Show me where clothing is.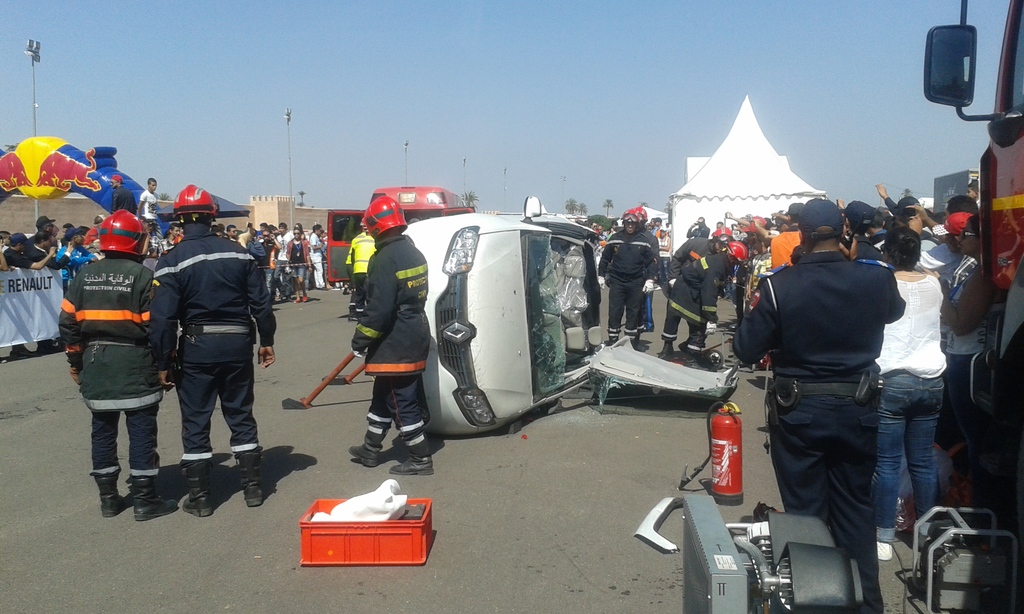
clothing is at [666,237,724,276].
